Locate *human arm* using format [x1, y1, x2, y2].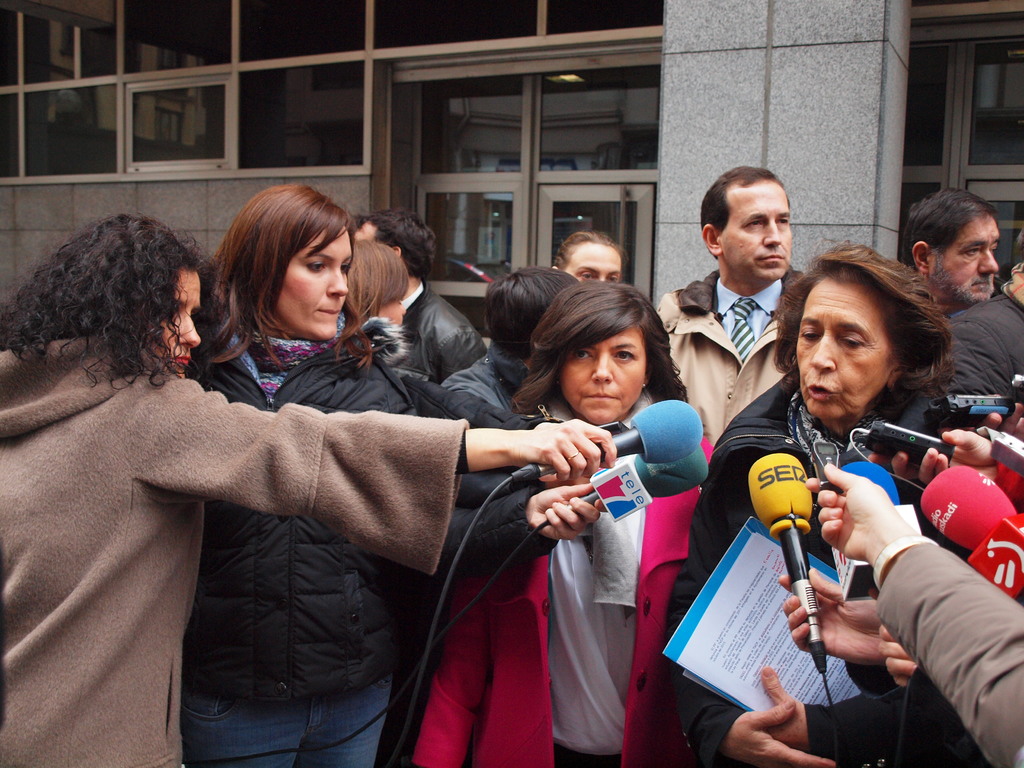
[440, 481, 611, 572].
